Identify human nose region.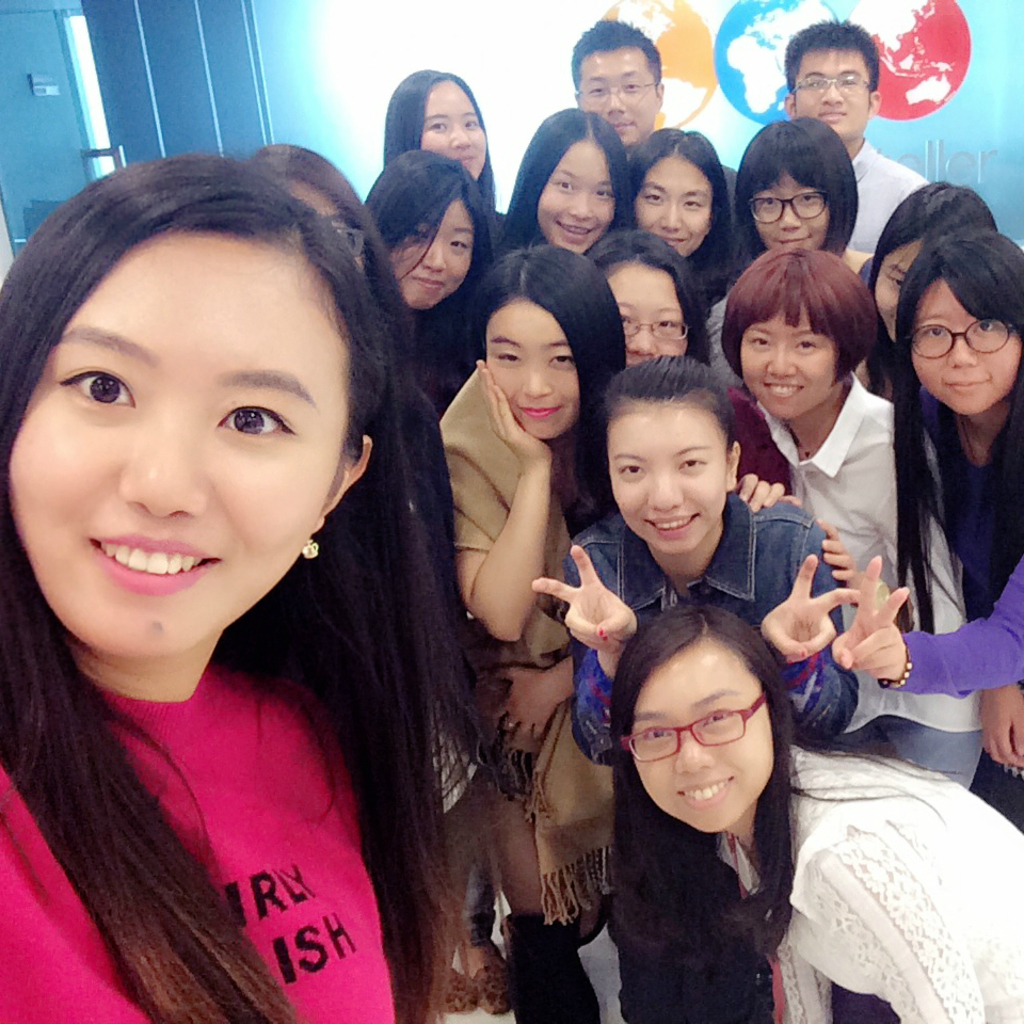
Region: <region>606, 87, 626, 117</region>.
